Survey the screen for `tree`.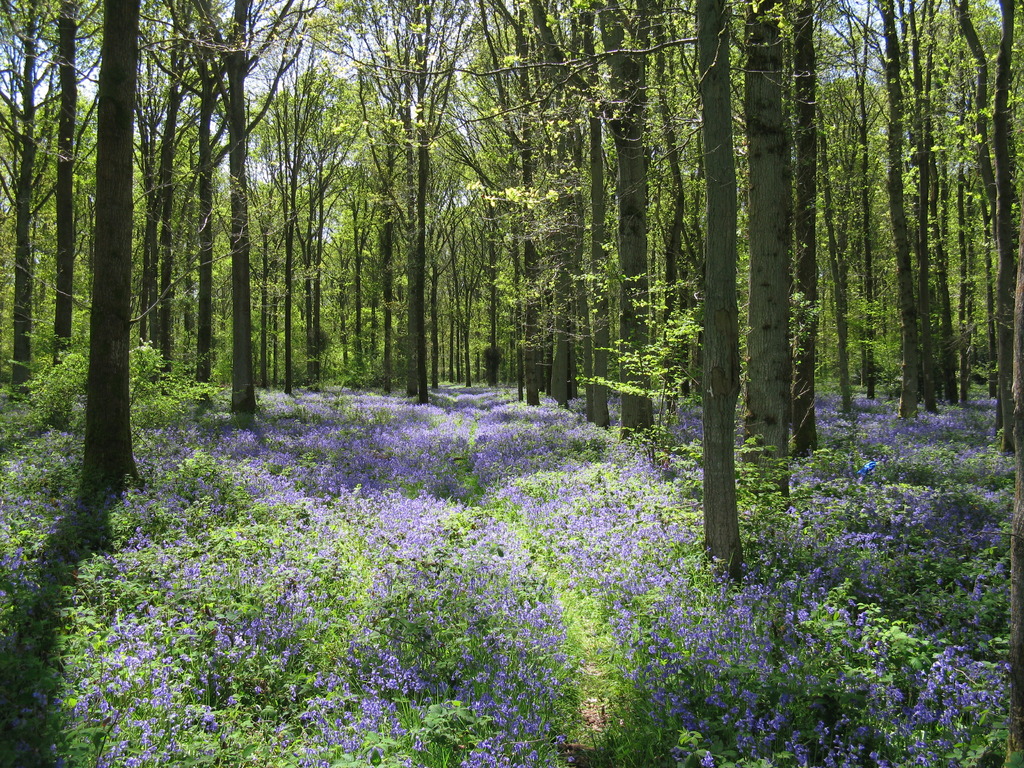
Survey found: (x1=192, y1=0, x2=291, y2=422).
